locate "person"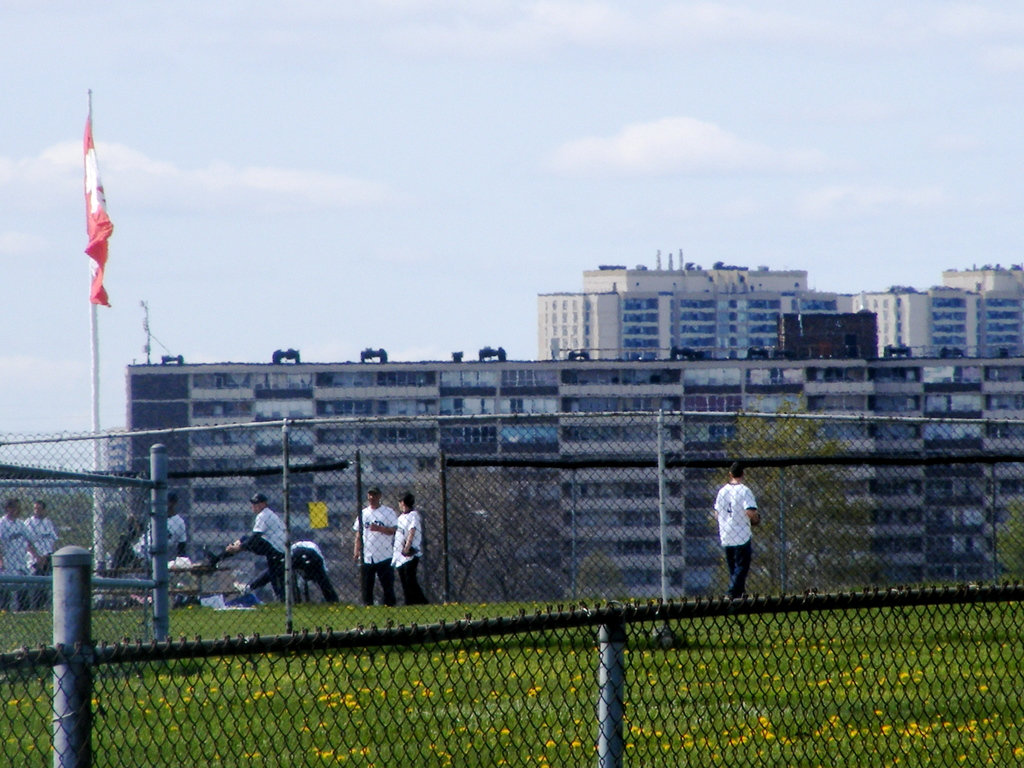
region(348, 477, 391, 607)
